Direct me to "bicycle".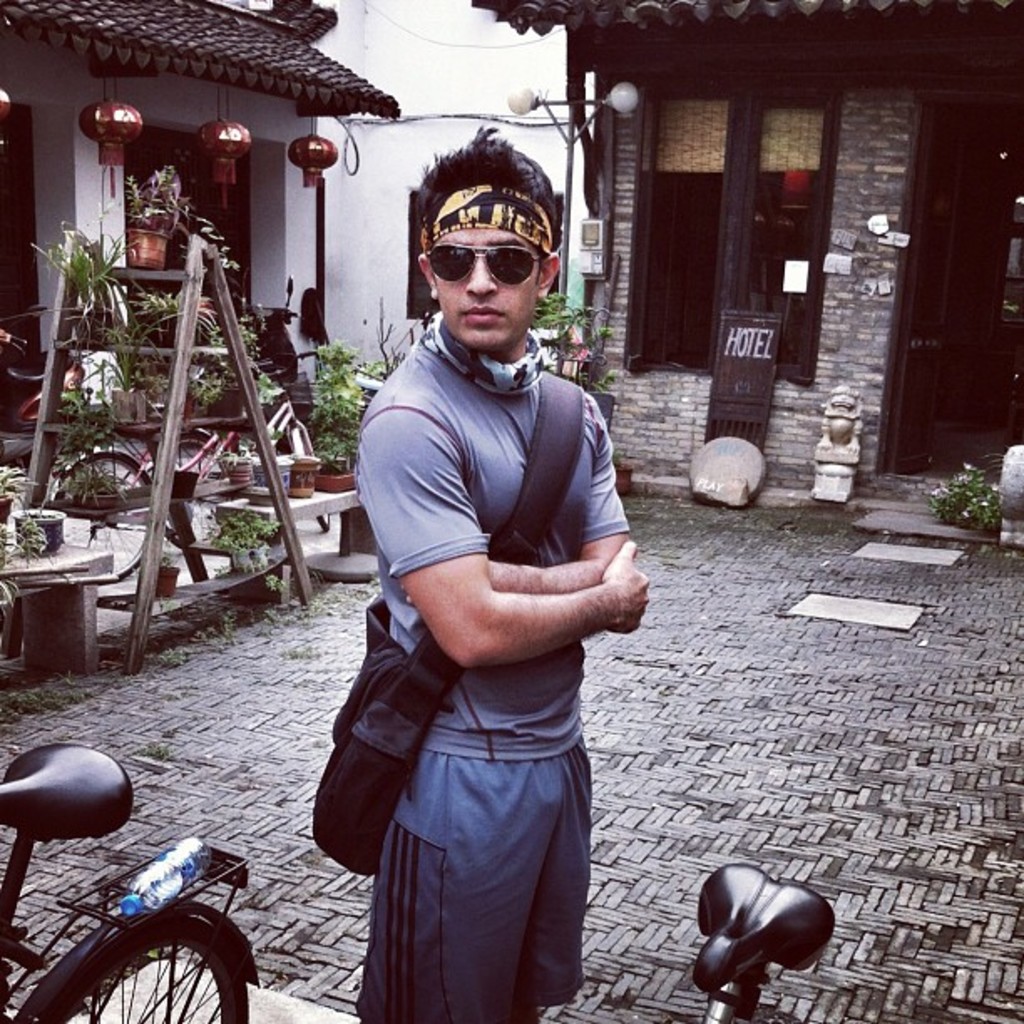
Direction: region(40, 345, 333, 592).
